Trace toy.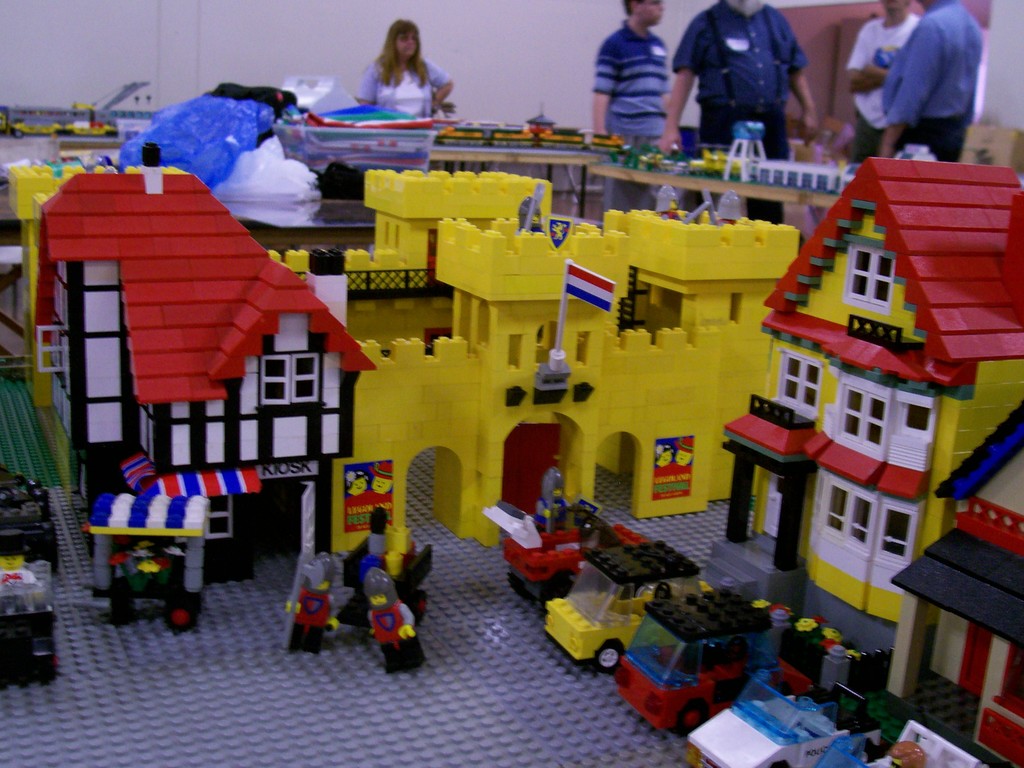
Traced to l=852, t=399, r=1023, b=767.
